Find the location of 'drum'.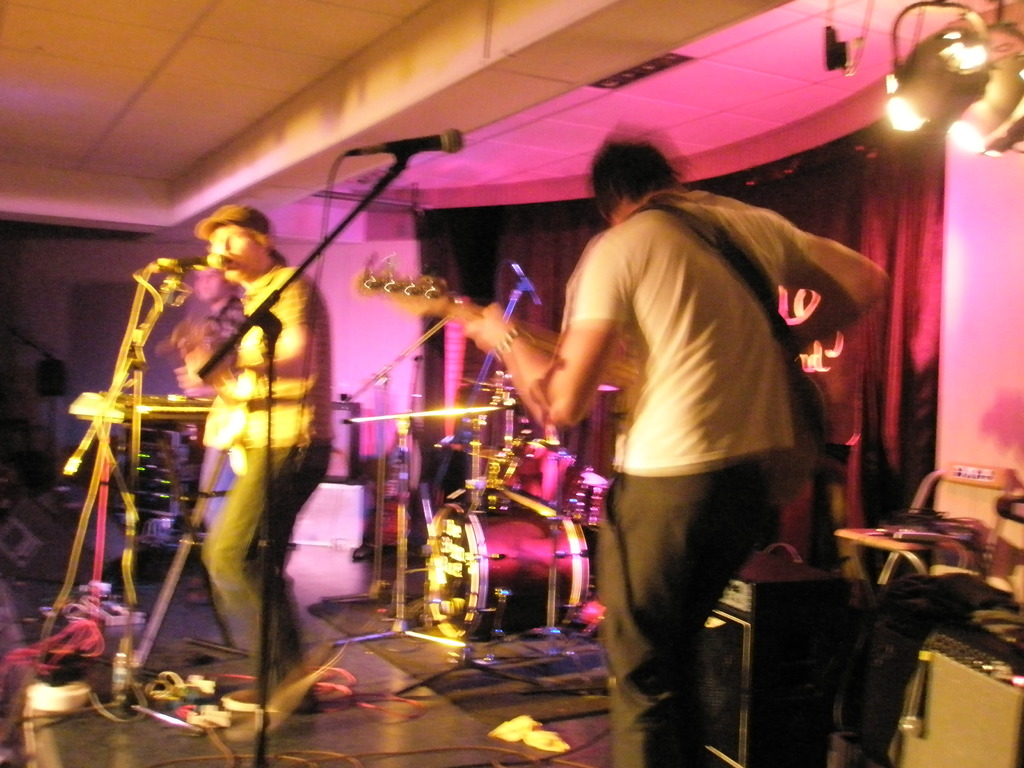
Location: x1=486 y1=435 x2=573 y2=513.
